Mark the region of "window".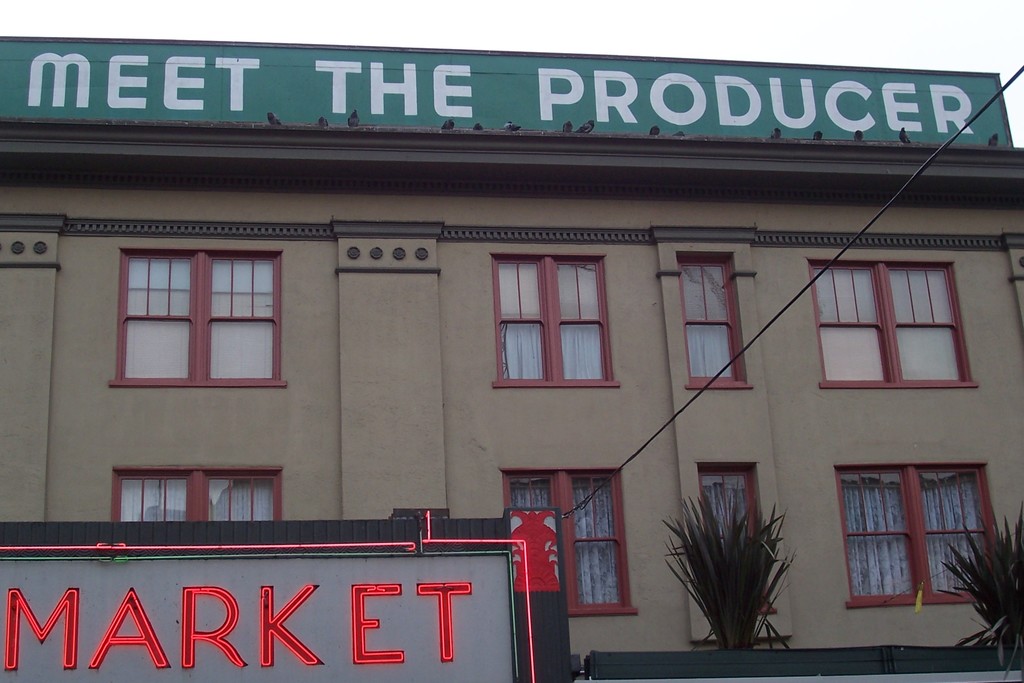
Region: detection(812, 263, 982, 392).
